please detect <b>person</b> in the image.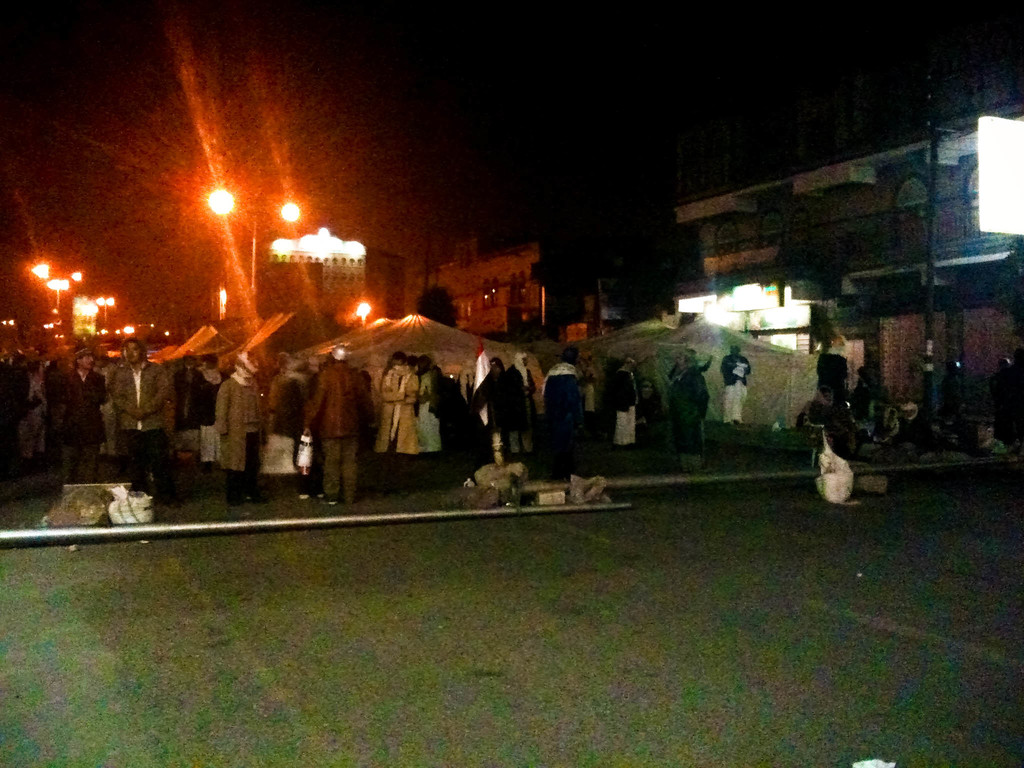
301 348 360 502.
